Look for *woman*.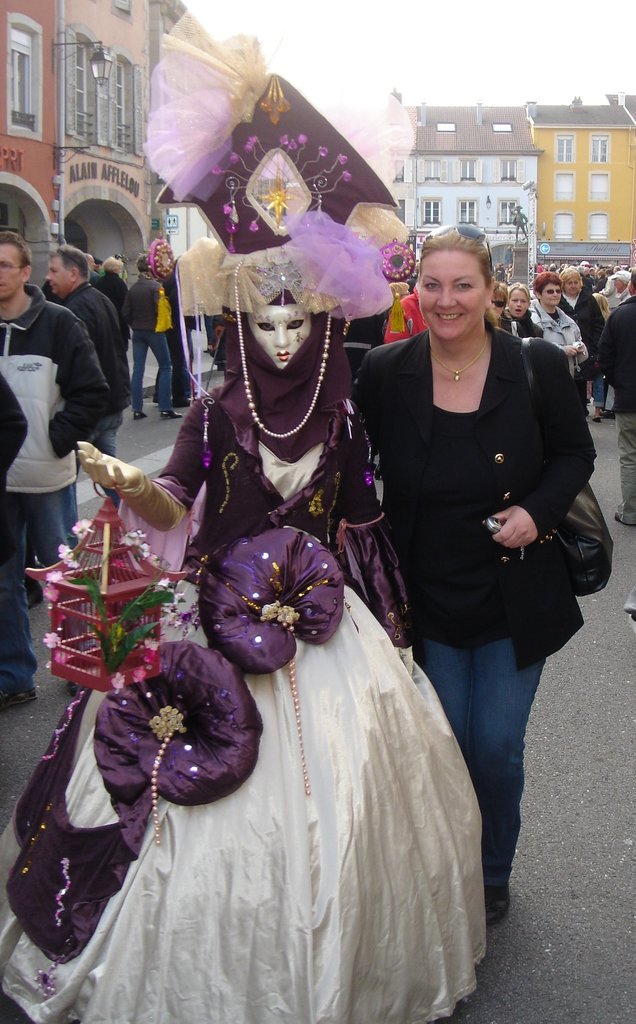
Found: <box>347,216,605,915</box>.
